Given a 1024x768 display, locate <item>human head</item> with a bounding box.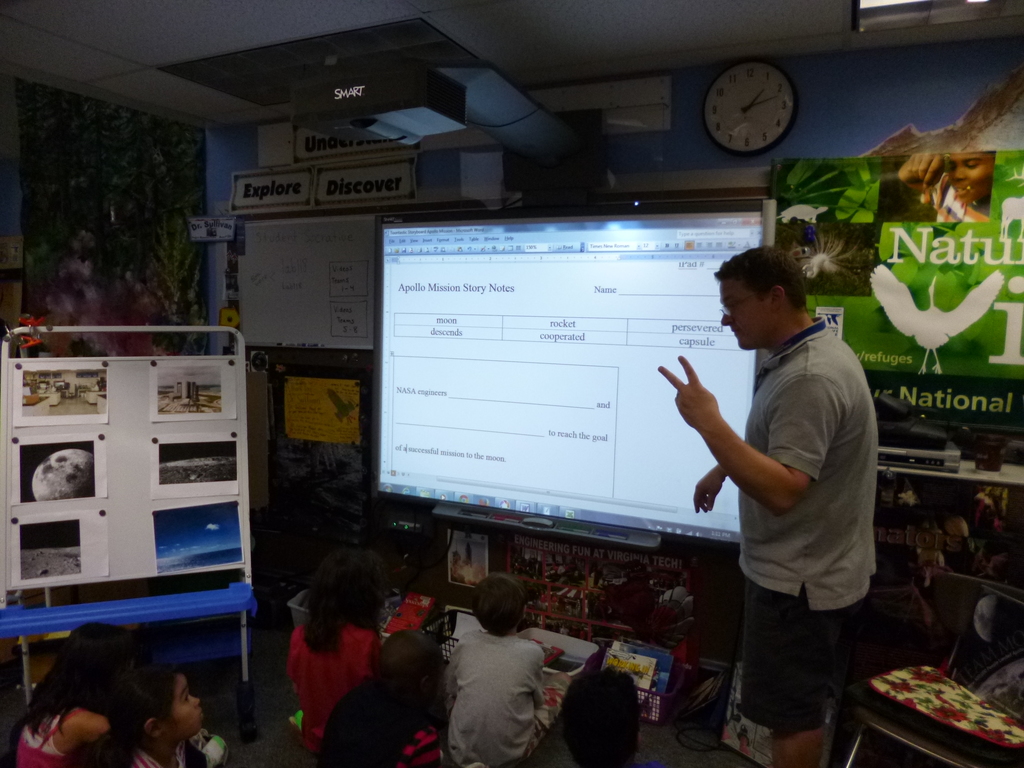
Located: select_region(945, 148, 996, 205).
